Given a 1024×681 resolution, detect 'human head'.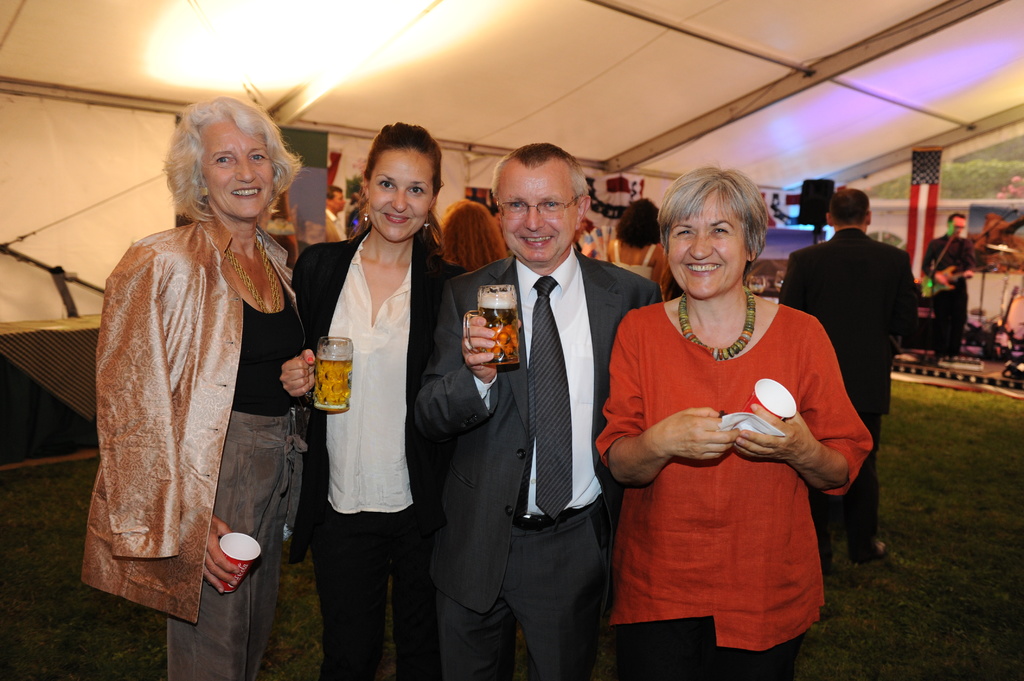
pyautogui.locateOnScreen(657, 164, 781, 302).
